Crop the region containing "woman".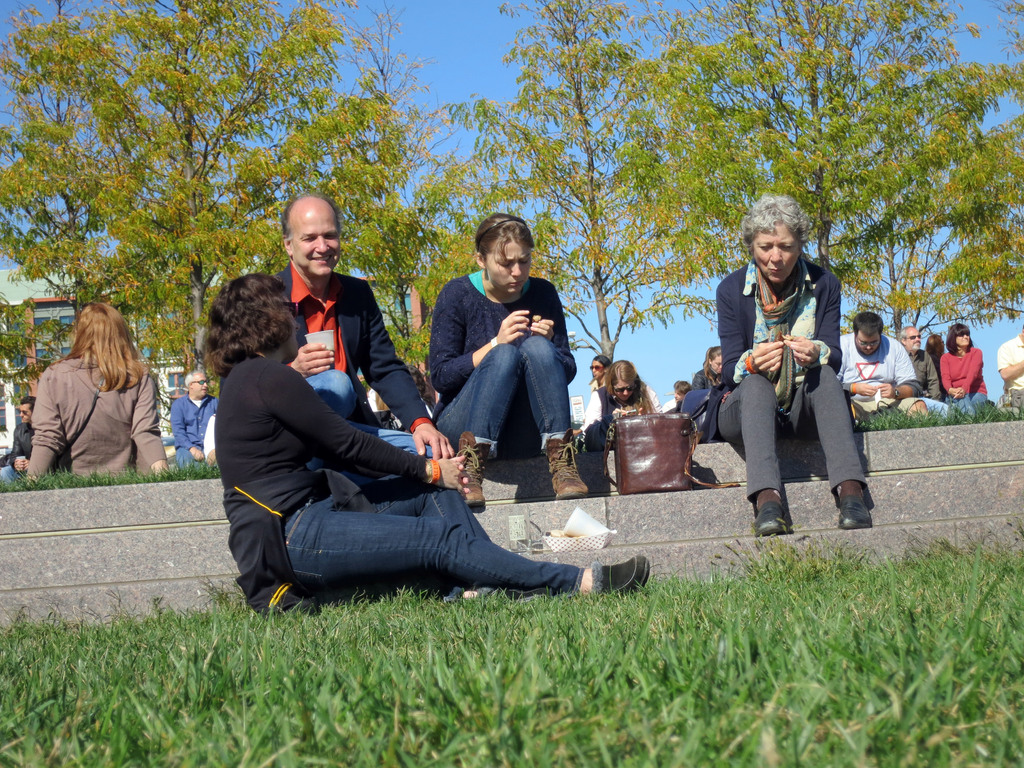
Crop region: (211, 275, 649, 616).
